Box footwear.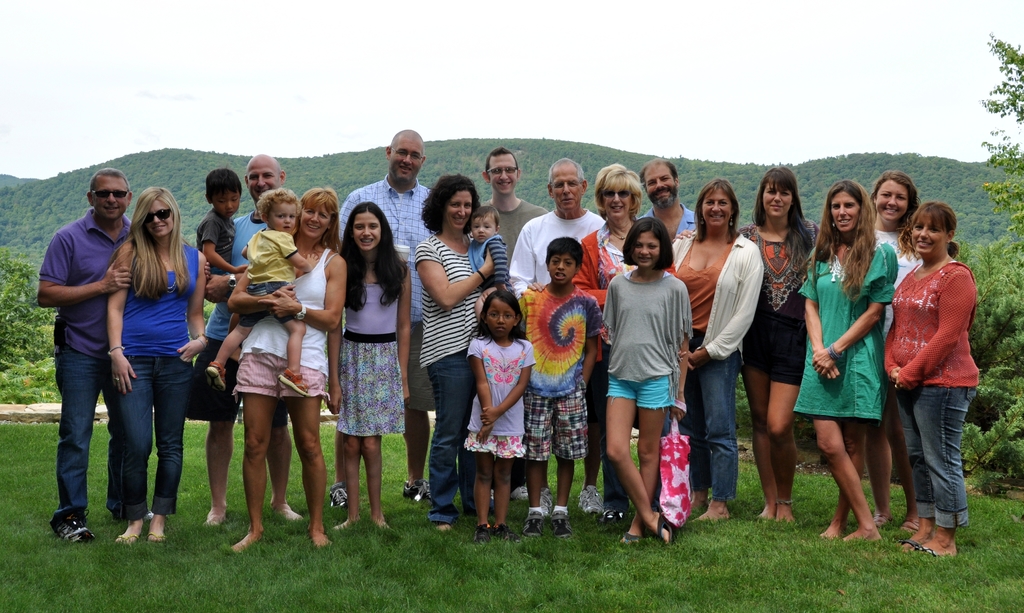
<region>473, 521, 488, 540</region>.
